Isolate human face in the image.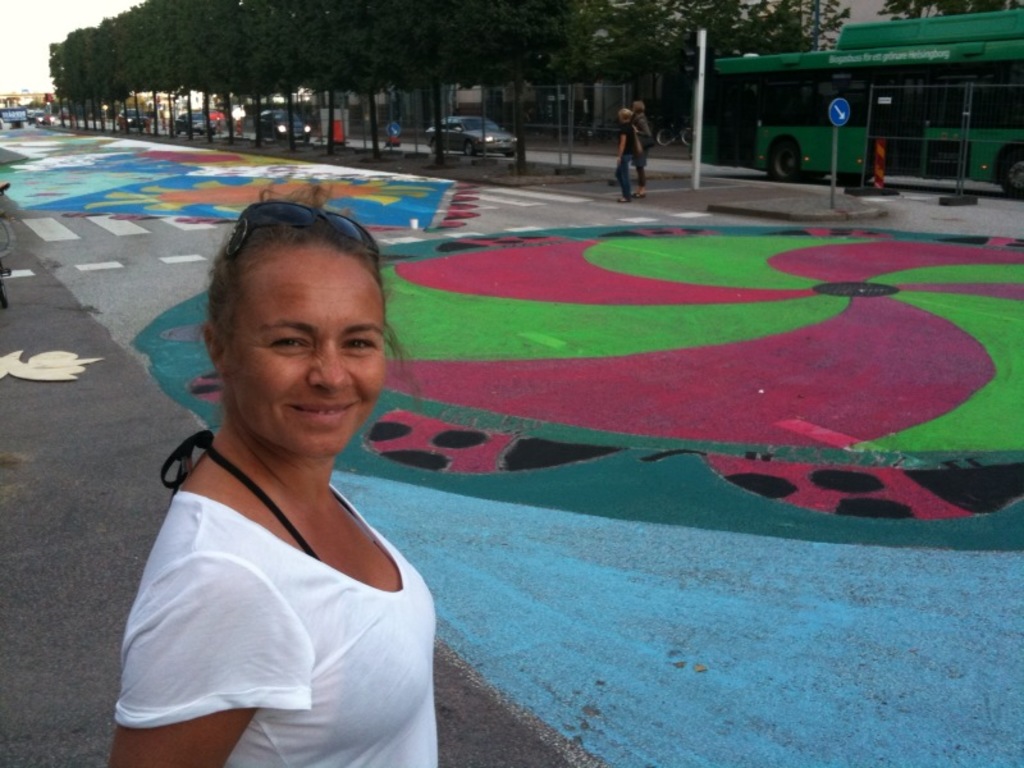
Isolated region: x1=233 y1=242 x2=383 y2=457.
